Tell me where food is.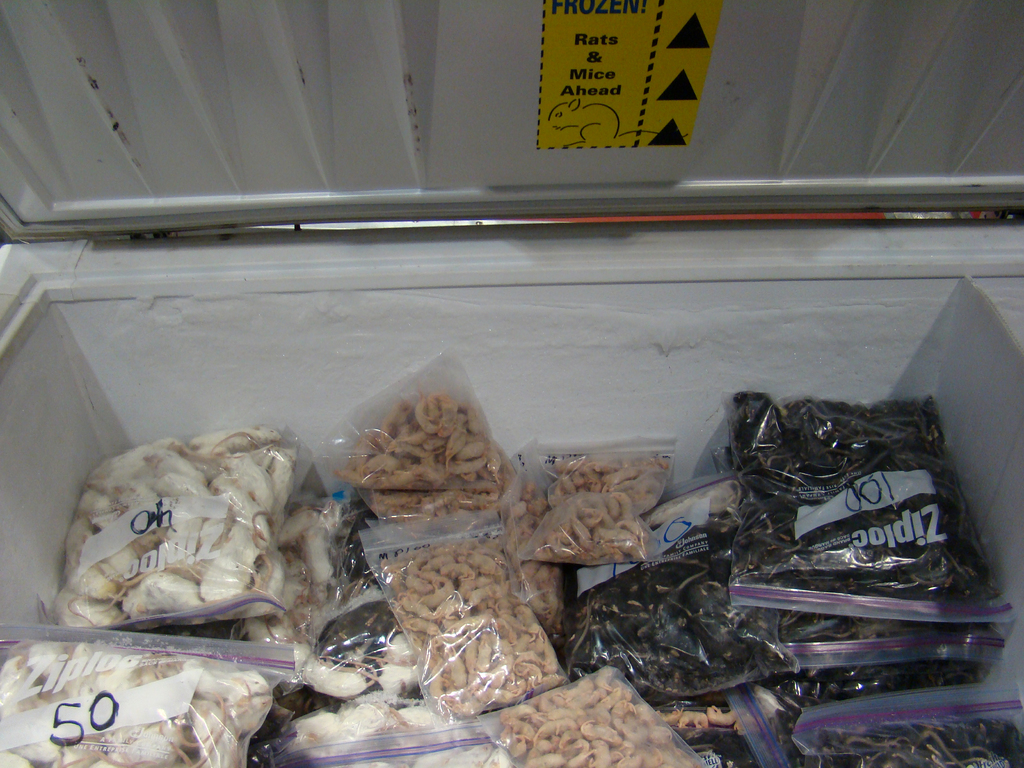
food is at locate(0, 388, 1023, 767).
